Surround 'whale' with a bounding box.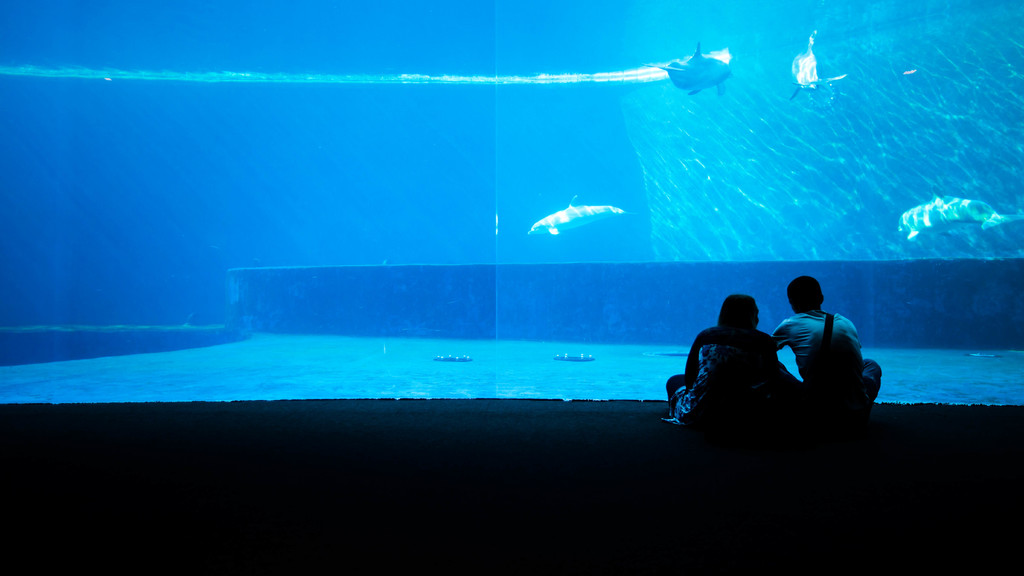
[895,181,1023,232].
